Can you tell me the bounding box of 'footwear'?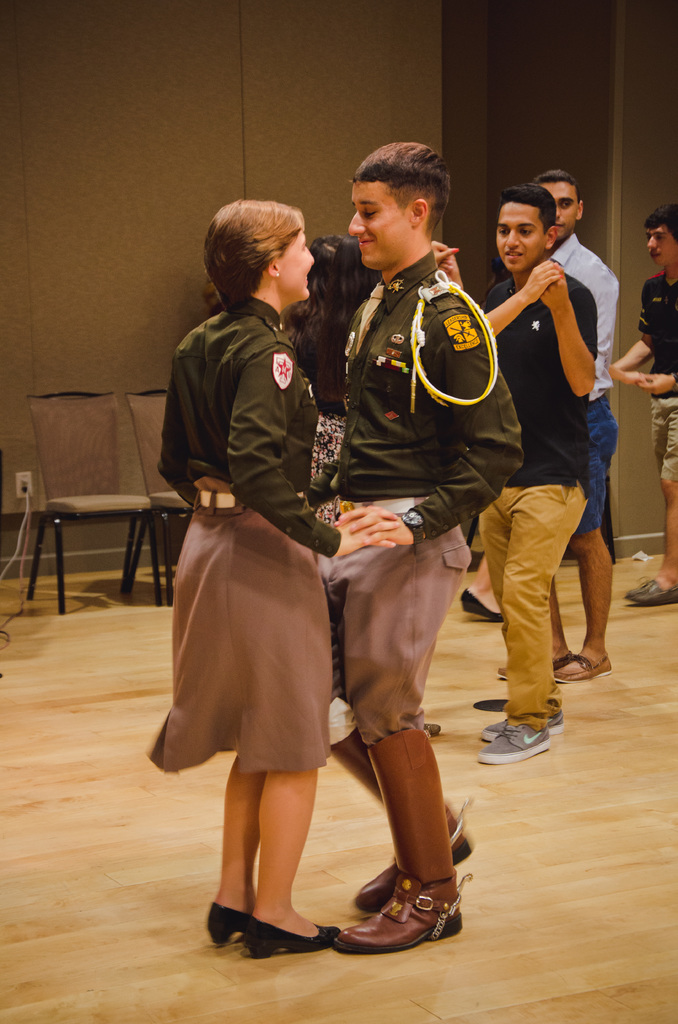
region(337, 875, 461, 950).
